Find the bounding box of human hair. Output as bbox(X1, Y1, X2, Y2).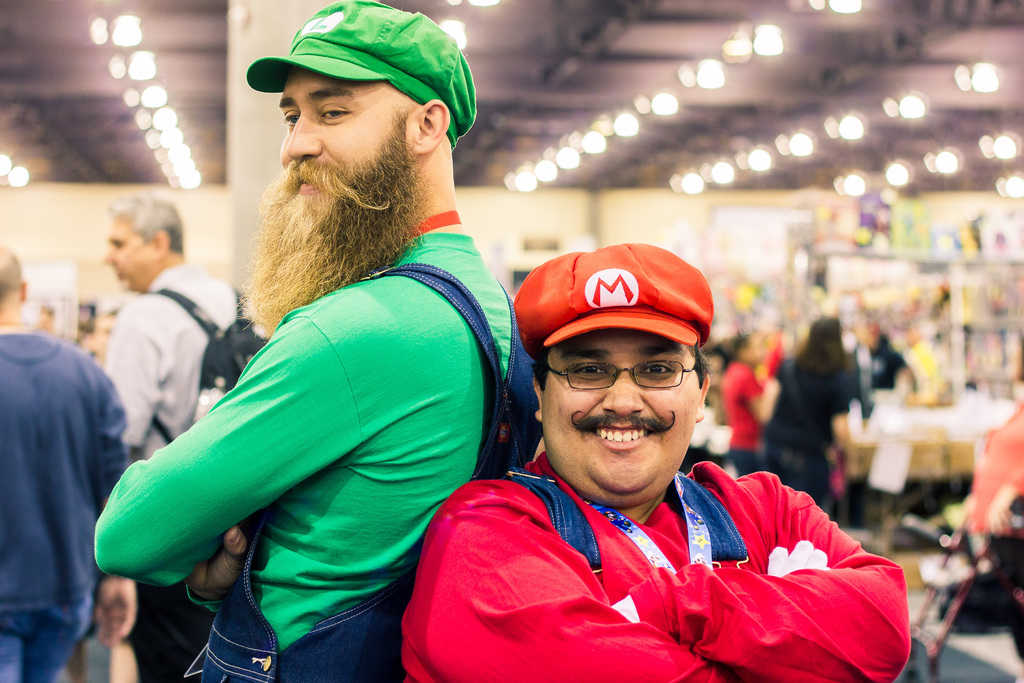
bbox(530, 342, 710, 394).
